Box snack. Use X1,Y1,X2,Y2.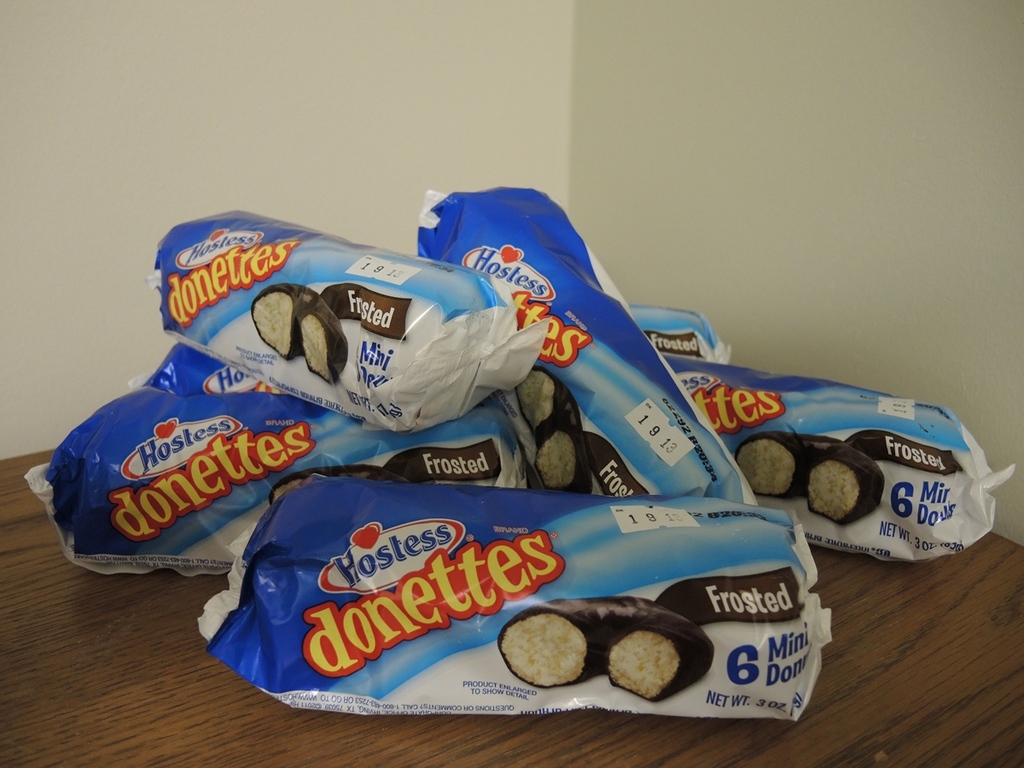
738,433,876,528.
